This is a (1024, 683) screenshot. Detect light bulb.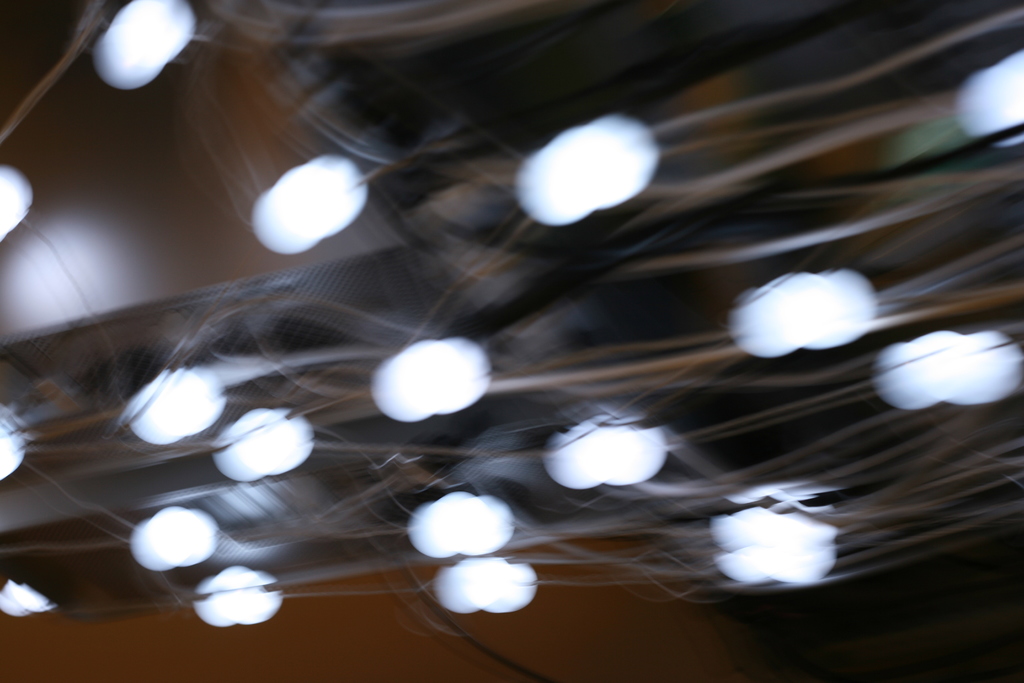
[198,554,287,628].
